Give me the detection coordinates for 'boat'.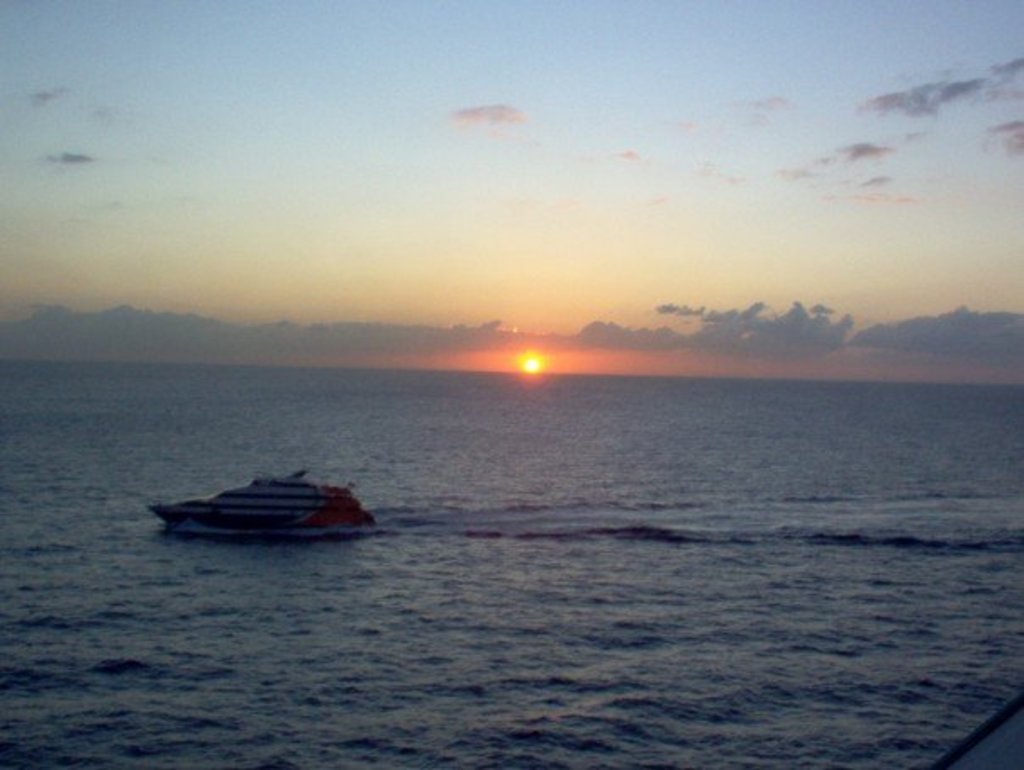
132, 463, 366, 546.
